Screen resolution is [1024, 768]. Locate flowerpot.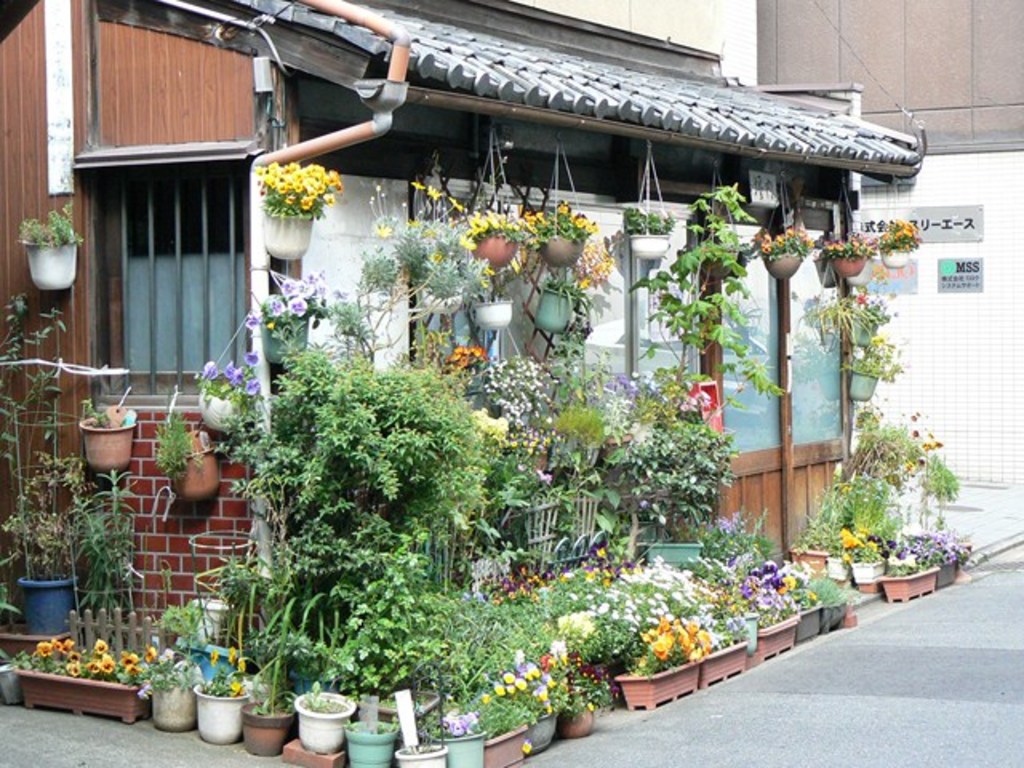
crop(738, 614, 758, 654).
